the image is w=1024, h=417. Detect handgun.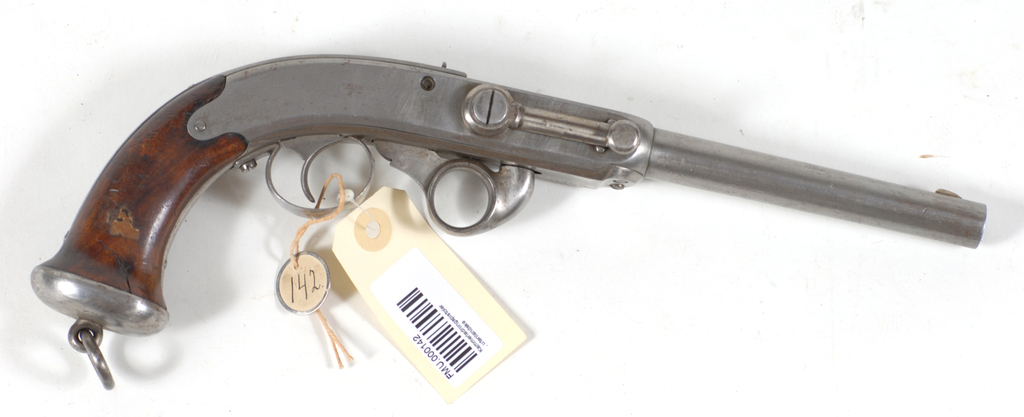
Detection: box=[29, 51, 988, 391].
